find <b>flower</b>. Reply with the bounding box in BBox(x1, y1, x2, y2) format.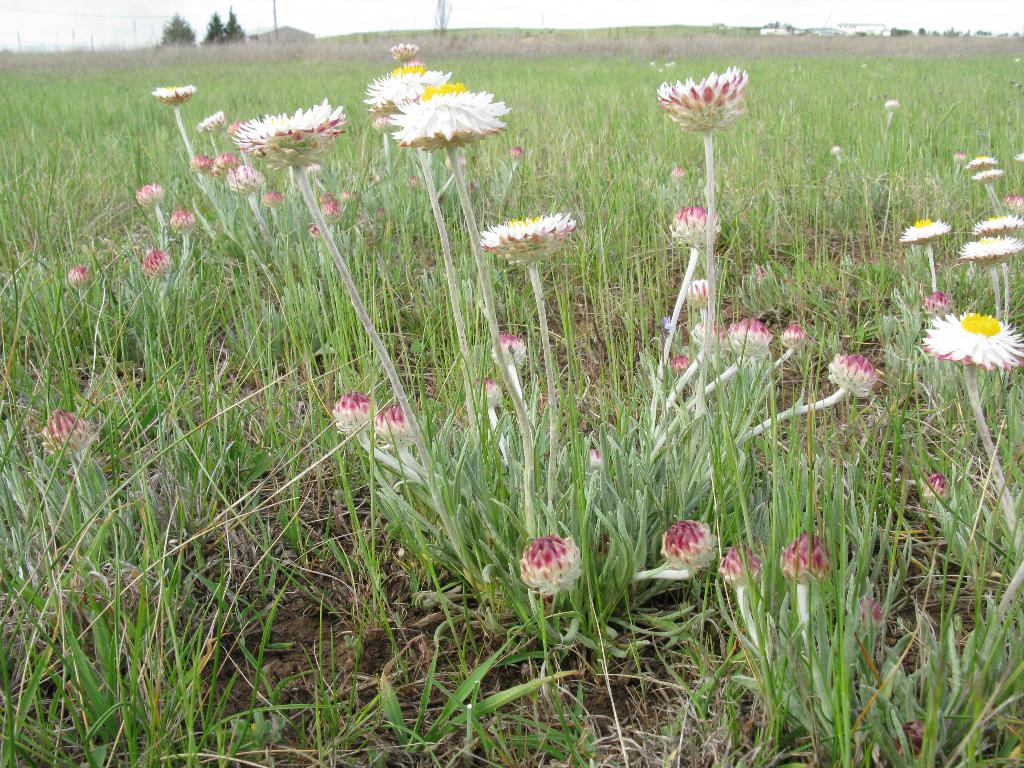
BBox(898, 218, 951, 246).
